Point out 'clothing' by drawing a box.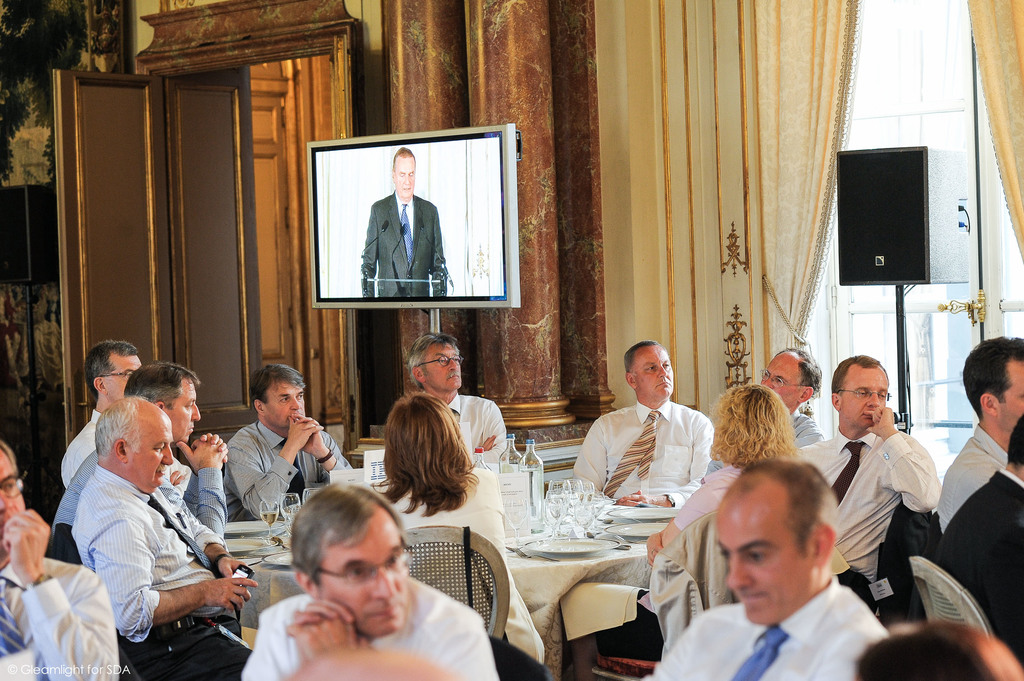
[x1=70, y1=459, x2=258, y2=680].
